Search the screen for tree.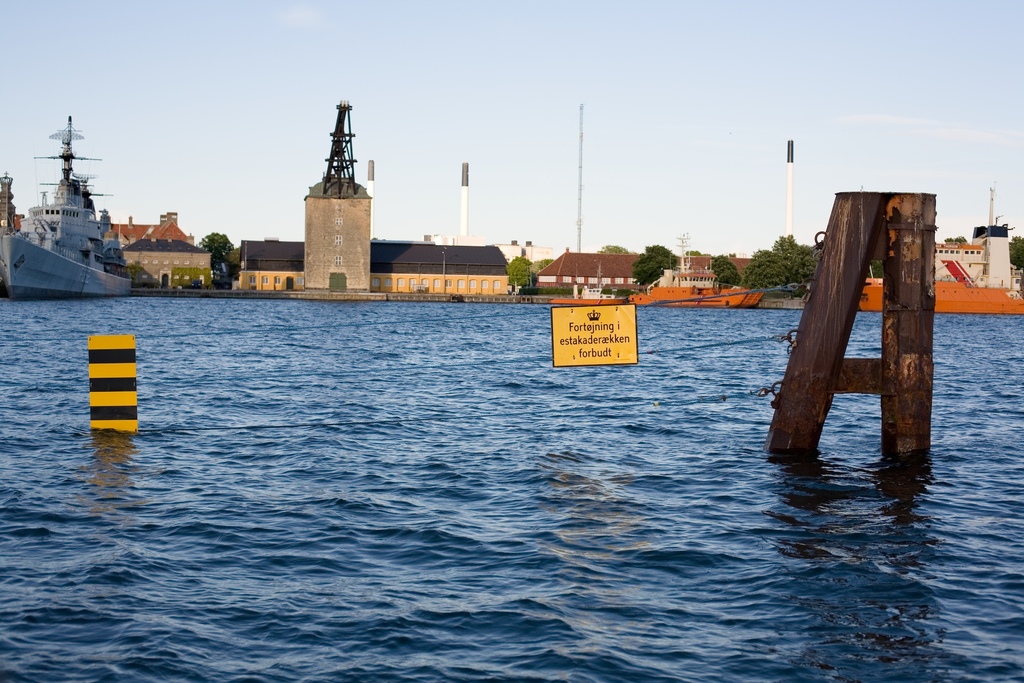
Found at (709,252,745,289).
